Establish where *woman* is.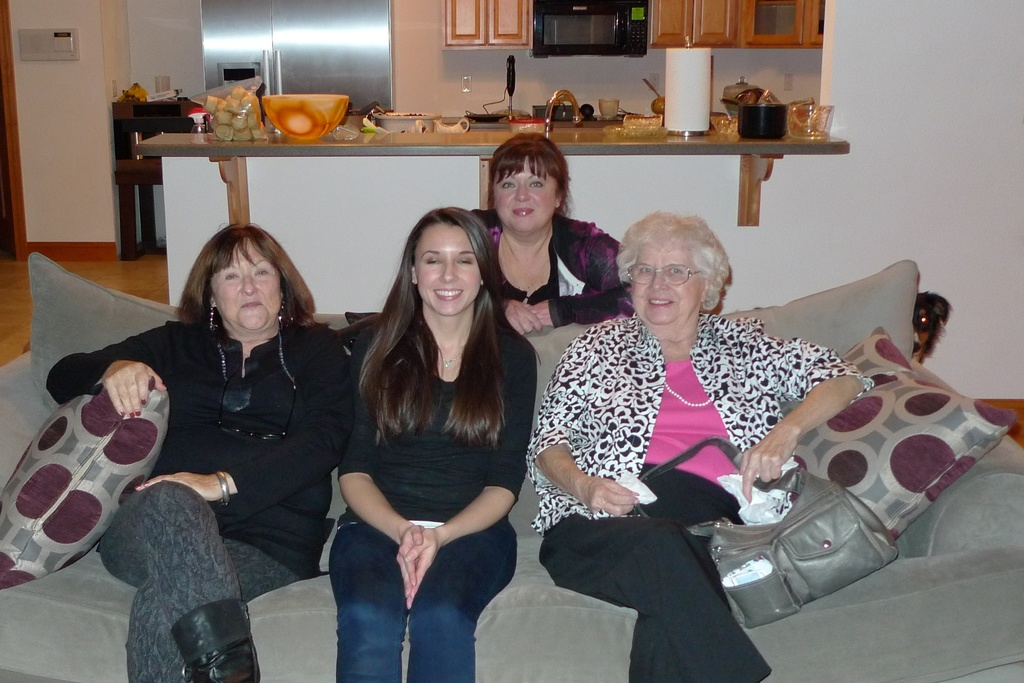
Established at select_region(333, 172, 510, 682).
